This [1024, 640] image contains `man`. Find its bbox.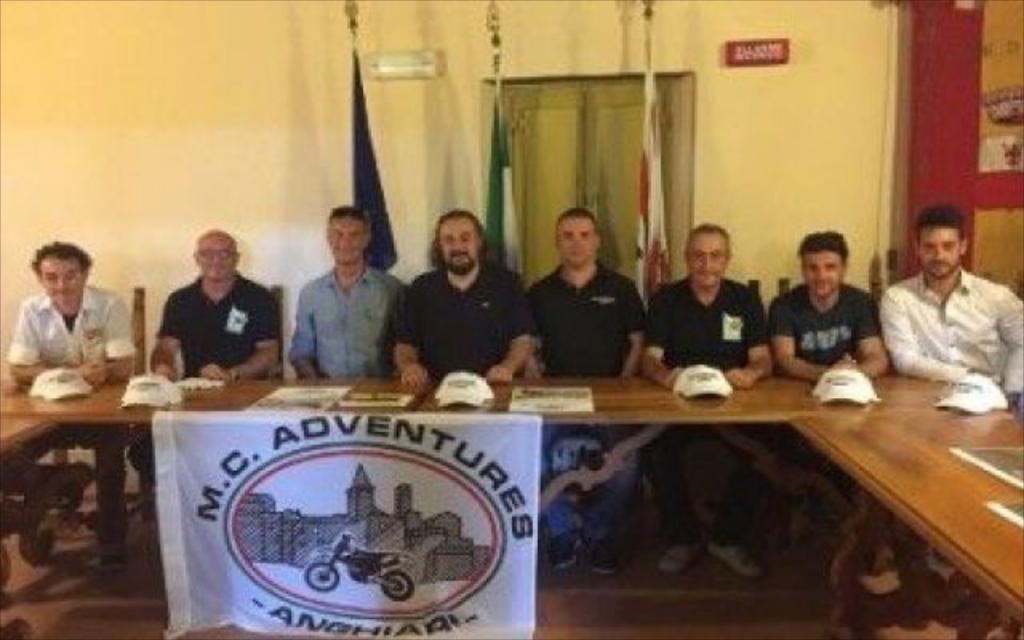
{"left": 142, "top": 221, "right": 272, "bottom": 395}.
